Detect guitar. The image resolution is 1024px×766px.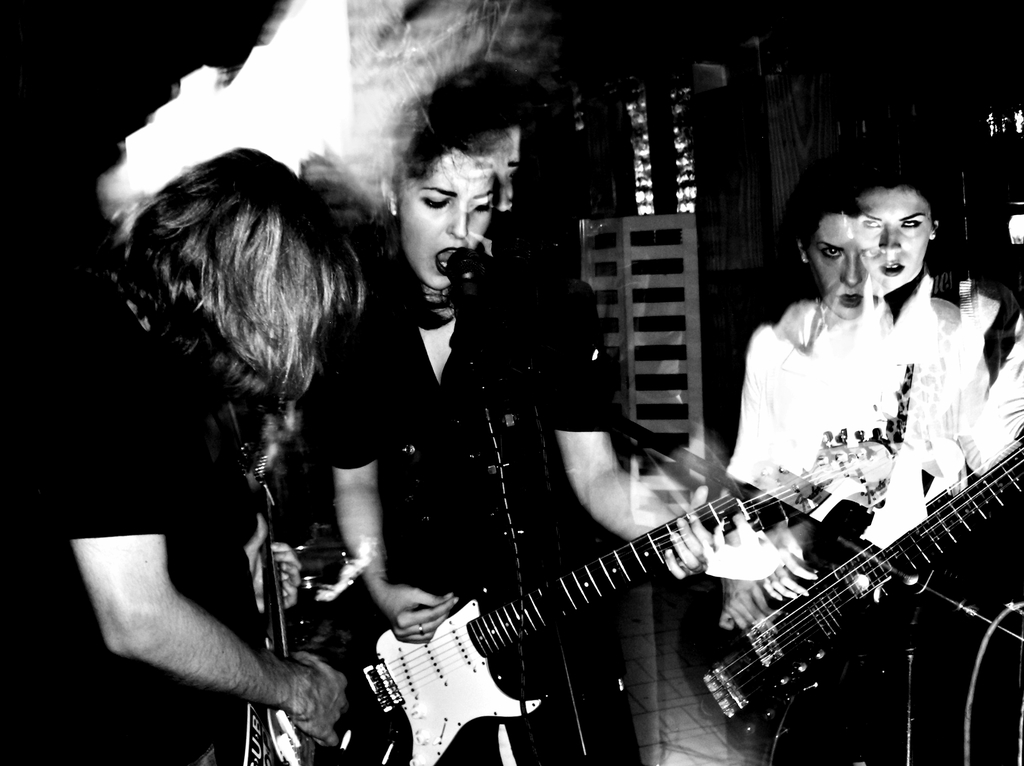
[266,422,892,765].
